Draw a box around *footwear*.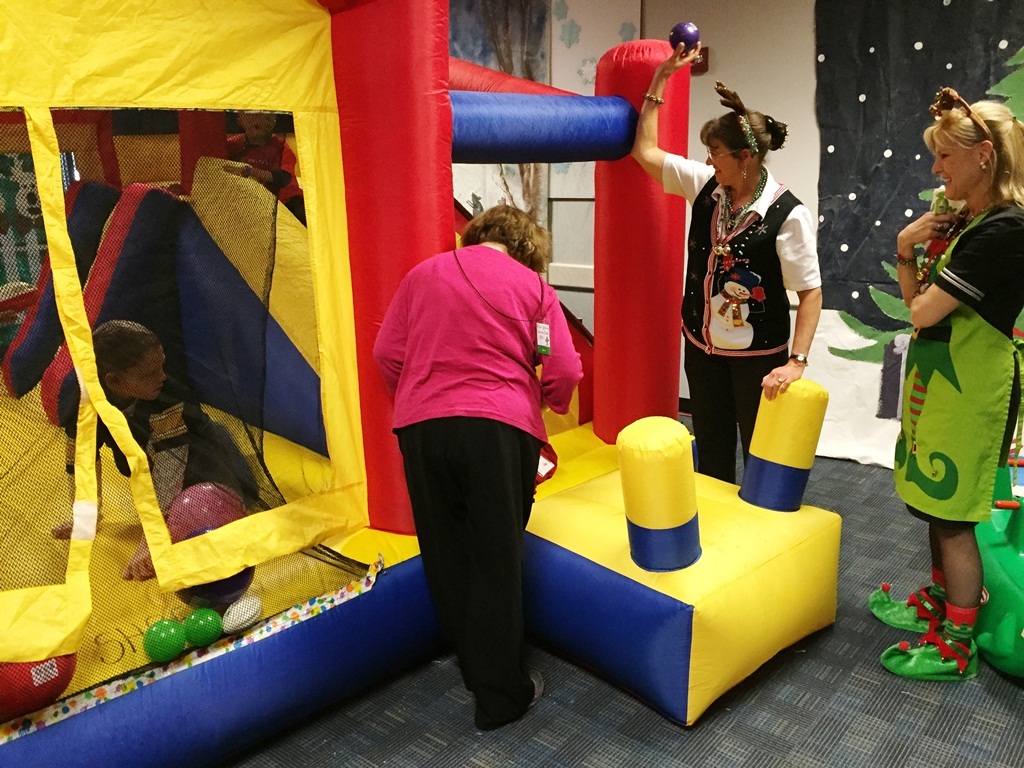
{"x1": 886, "y1": 626, "x2": 979, "y2": 680}.
